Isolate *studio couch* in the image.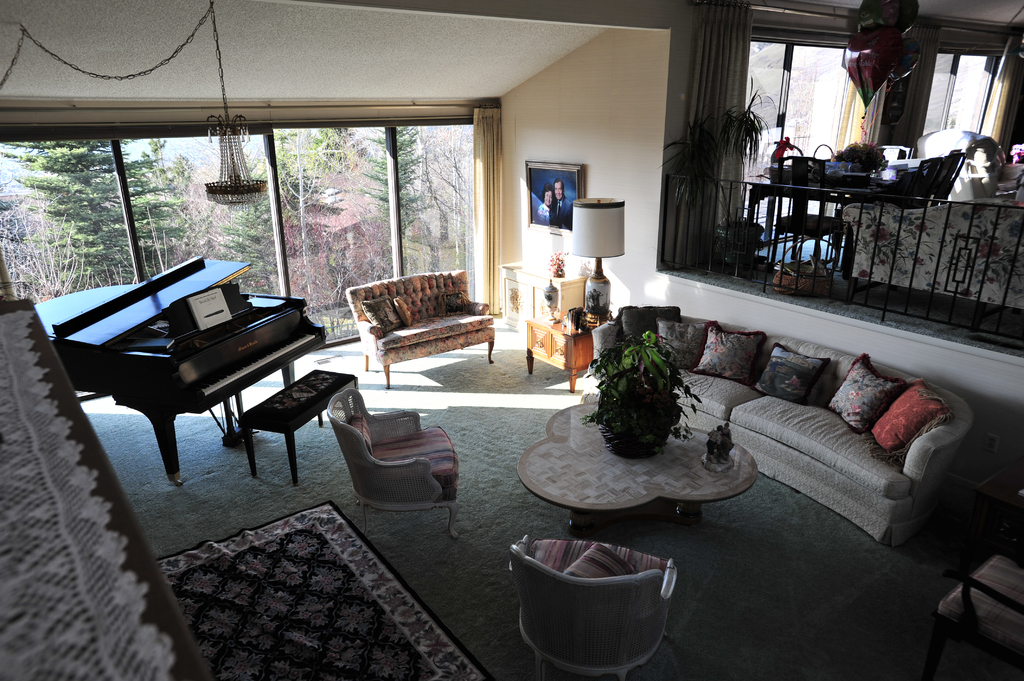
Isolated region: bbox=(591, 294, 972, 554).
